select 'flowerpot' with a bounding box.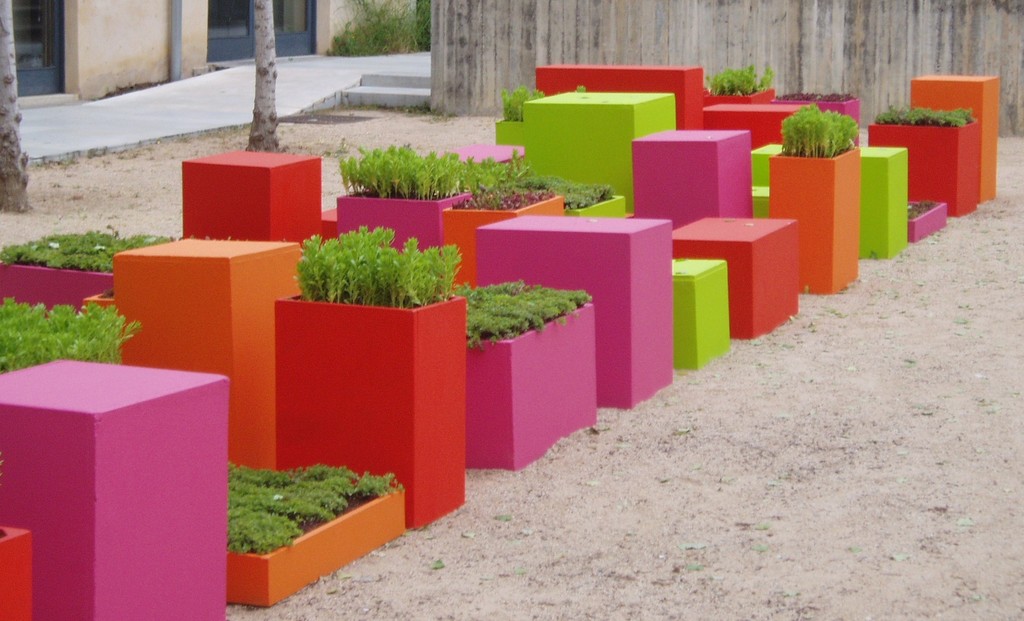
crop(219, 489, 408, 609).
